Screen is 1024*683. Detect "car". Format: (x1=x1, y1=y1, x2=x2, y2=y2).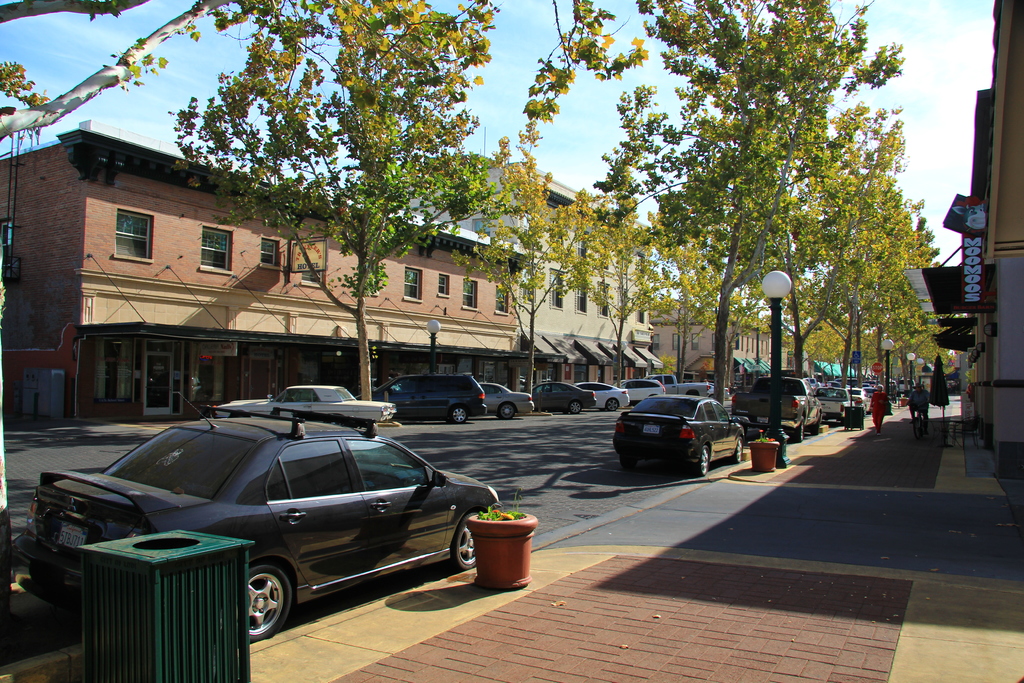
(x1=476, y1=378, x2=536, y2=415).
